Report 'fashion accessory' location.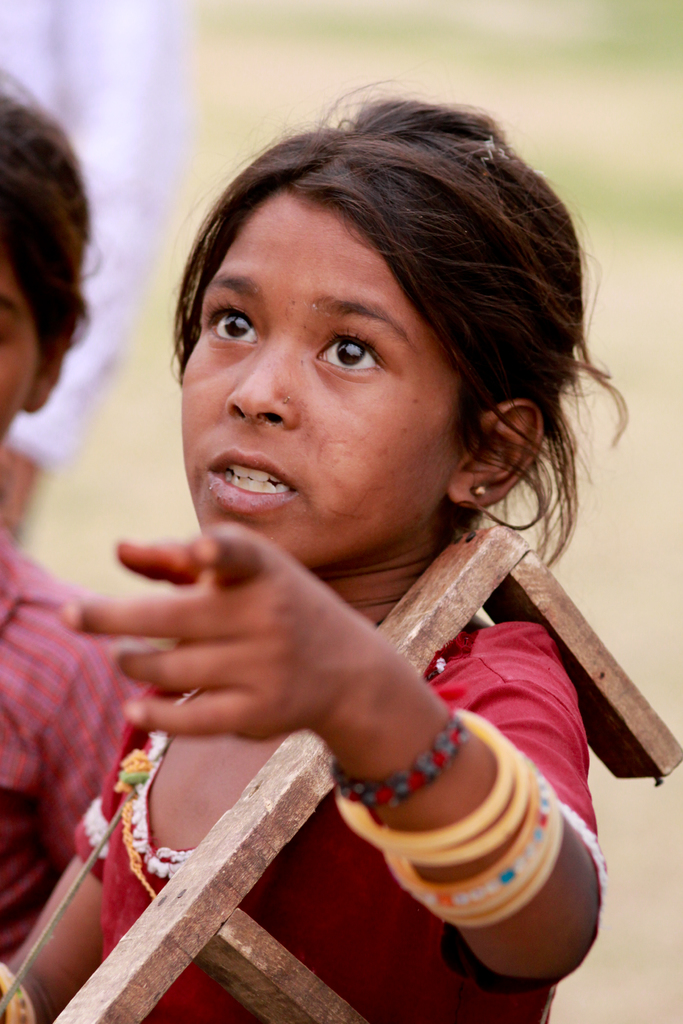
Report: [337, 706, 519, 855].
